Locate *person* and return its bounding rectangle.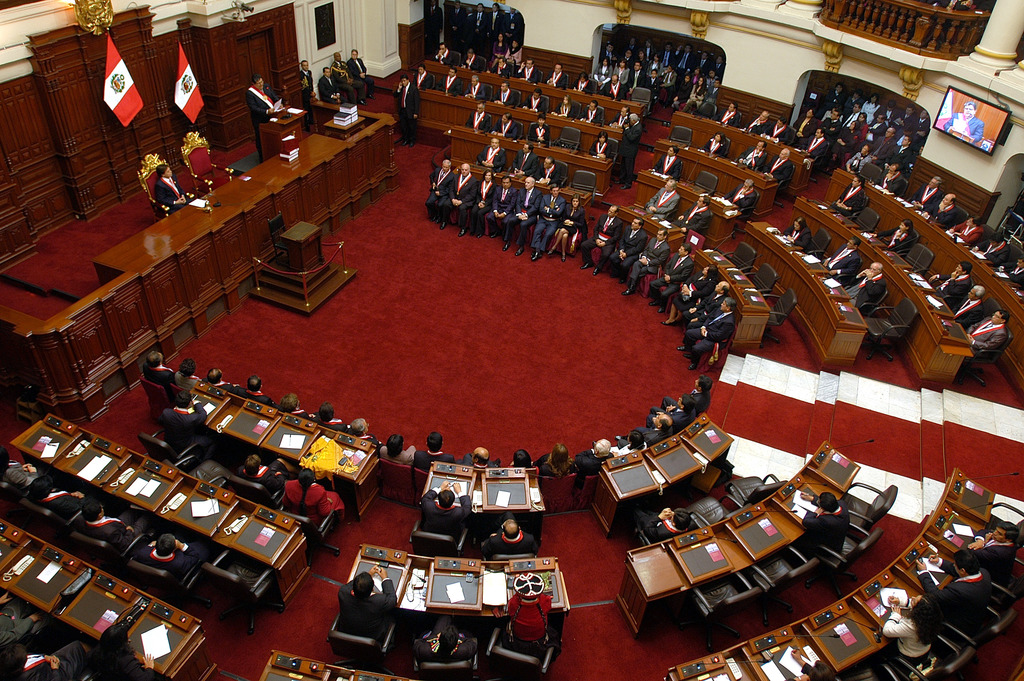
(x1=620, y1=226, x2=671, y2=291).
